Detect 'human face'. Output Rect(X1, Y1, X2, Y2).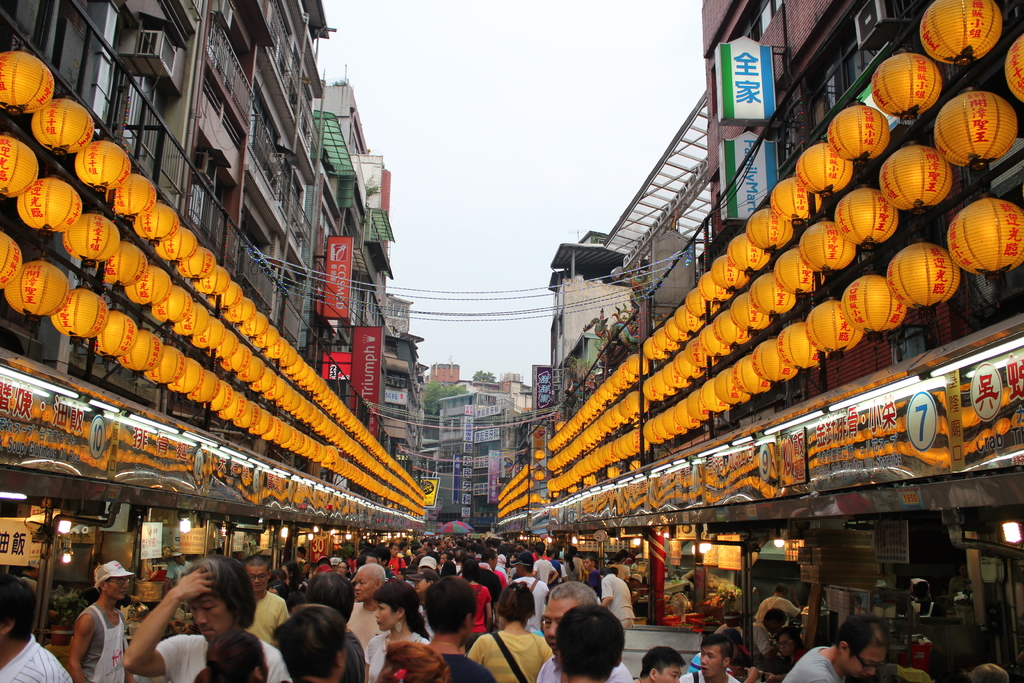
Rect(189, 592, 232, 643).
